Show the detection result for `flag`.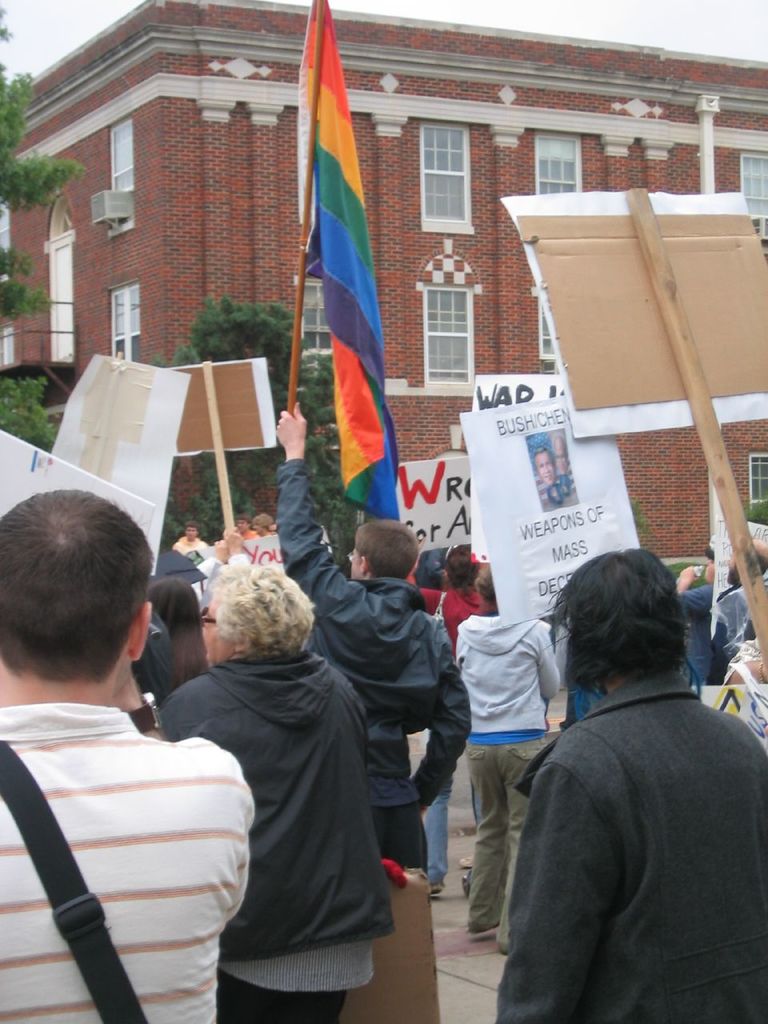
277,0,409,528.
